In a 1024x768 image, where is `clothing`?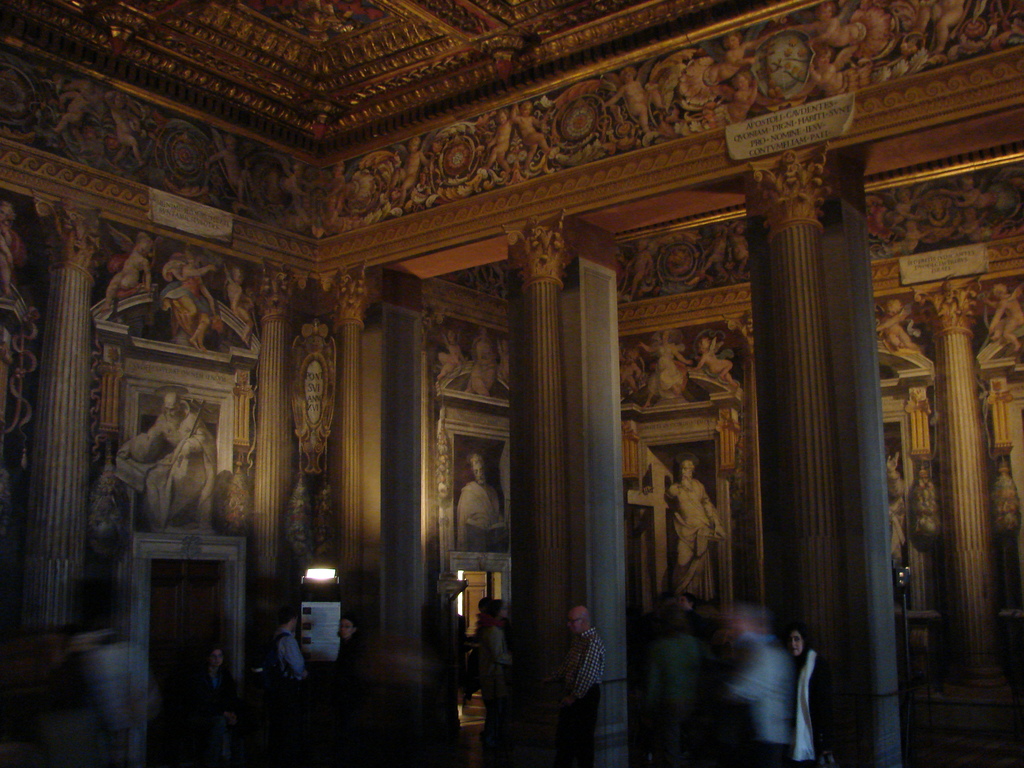
<region>271, 625, 304, 753</region>.
